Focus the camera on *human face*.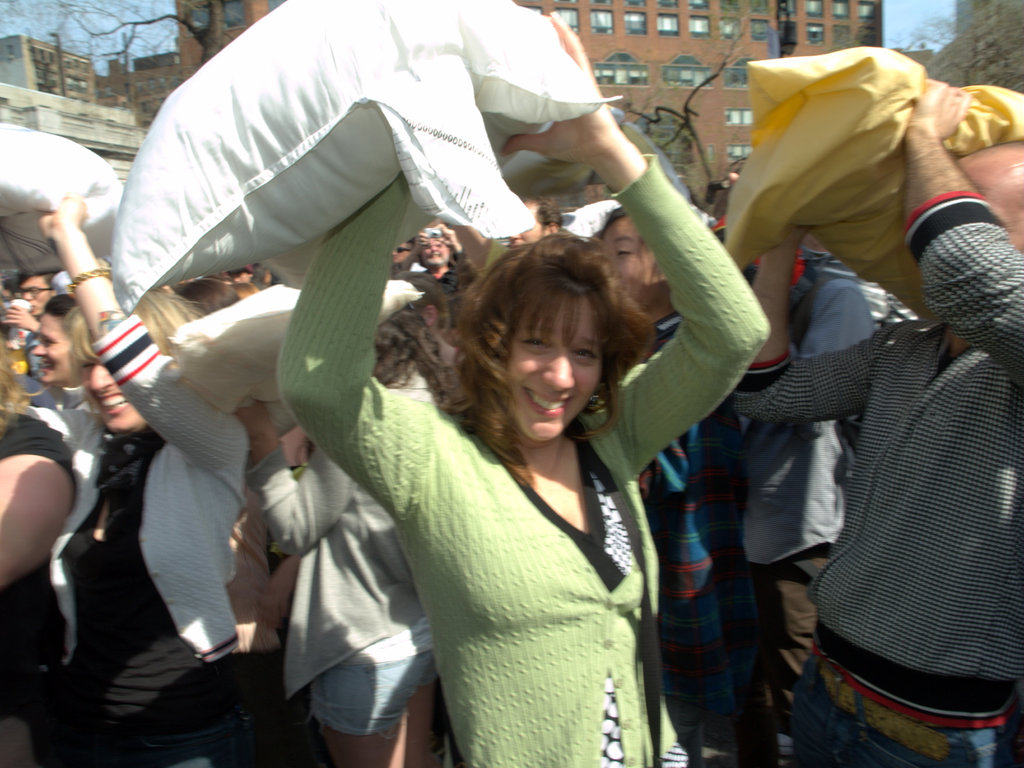
Focus region: [x1=422, y1=232, x2=450, y2=270].
